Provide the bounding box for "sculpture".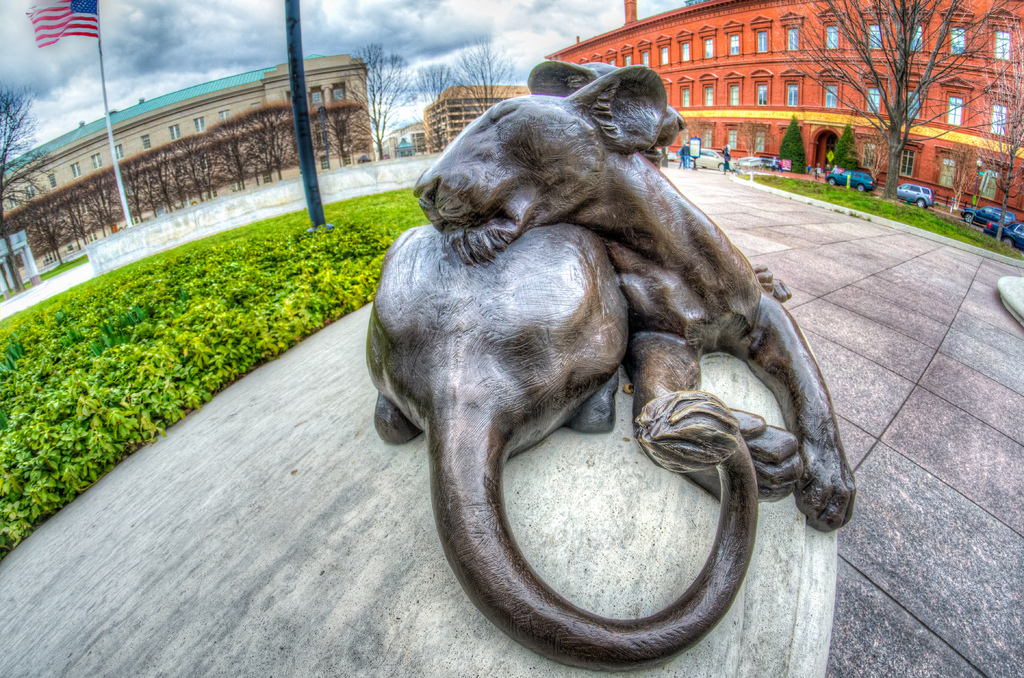
{"left": 381, "top": 47, "right": 840, "bottom": 650}.
